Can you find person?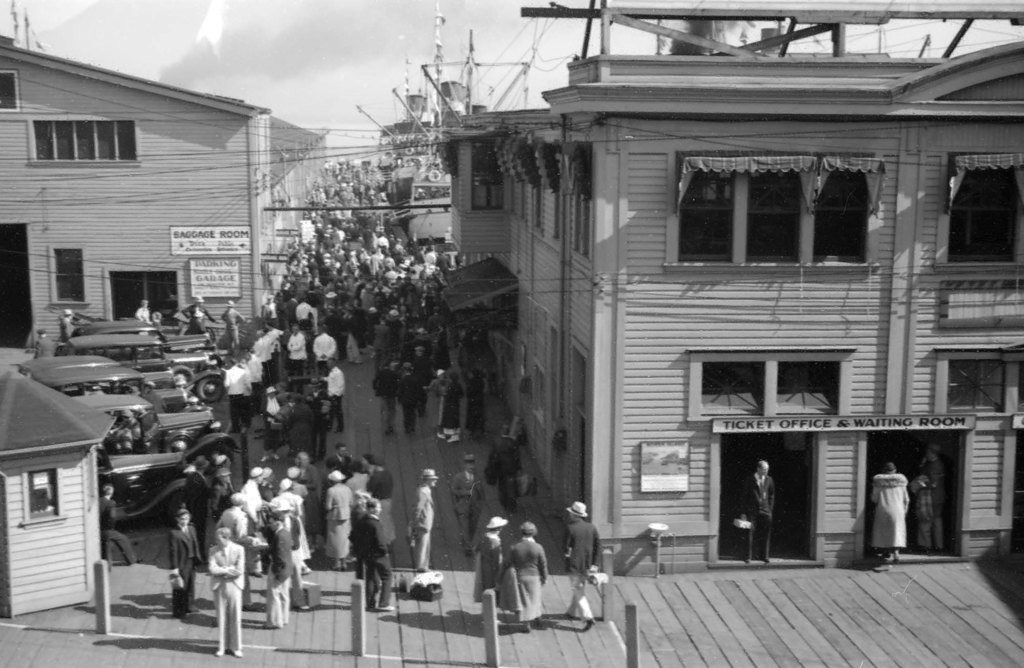
Yes, bounding box: {"x1": 173, "y1": 505, "x2": 196, "y2": 619}.
